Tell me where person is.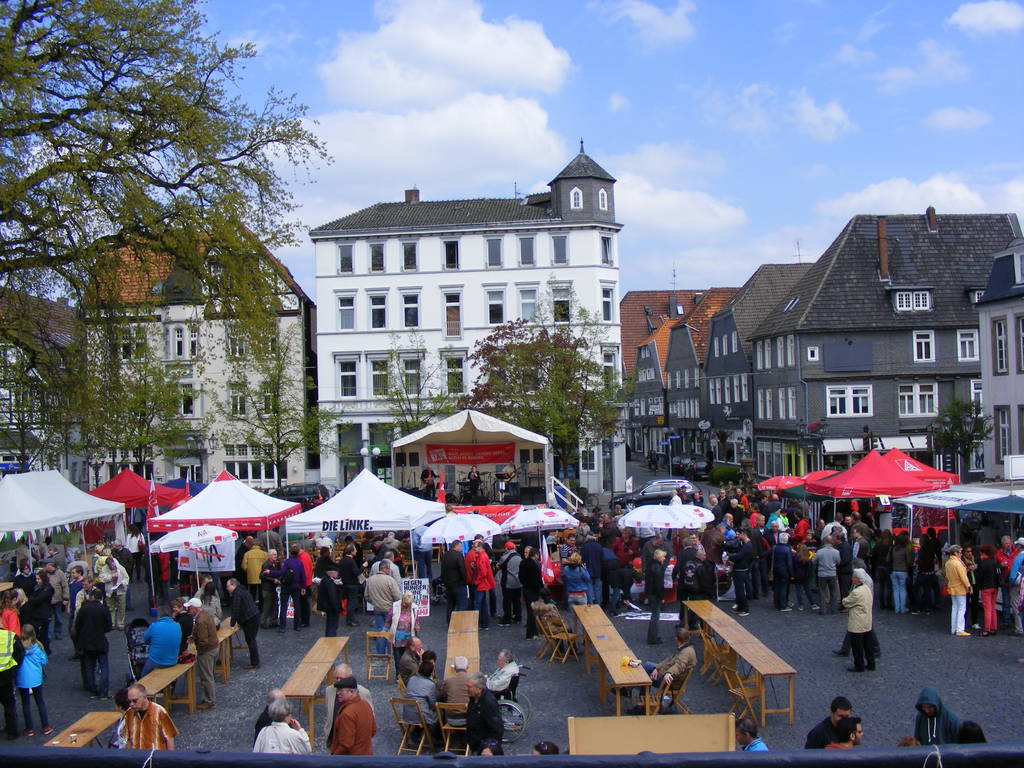
person is at 956,719,988,746.
